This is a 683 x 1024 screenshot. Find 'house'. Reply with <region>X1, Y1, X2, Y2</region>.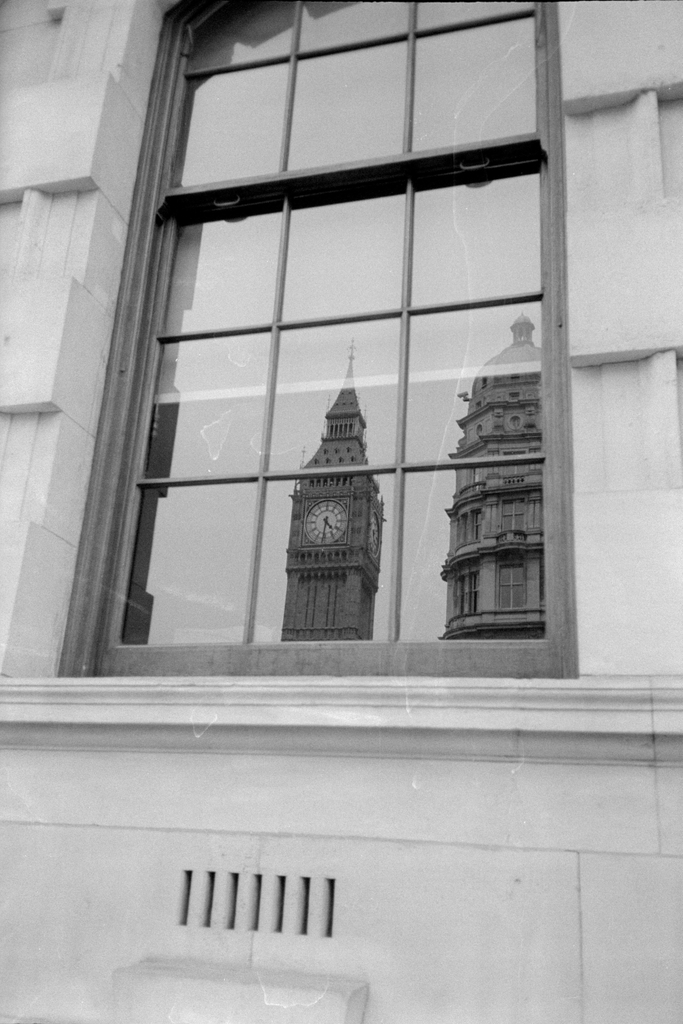
<region>0, 0, 682, 1023</region>.
